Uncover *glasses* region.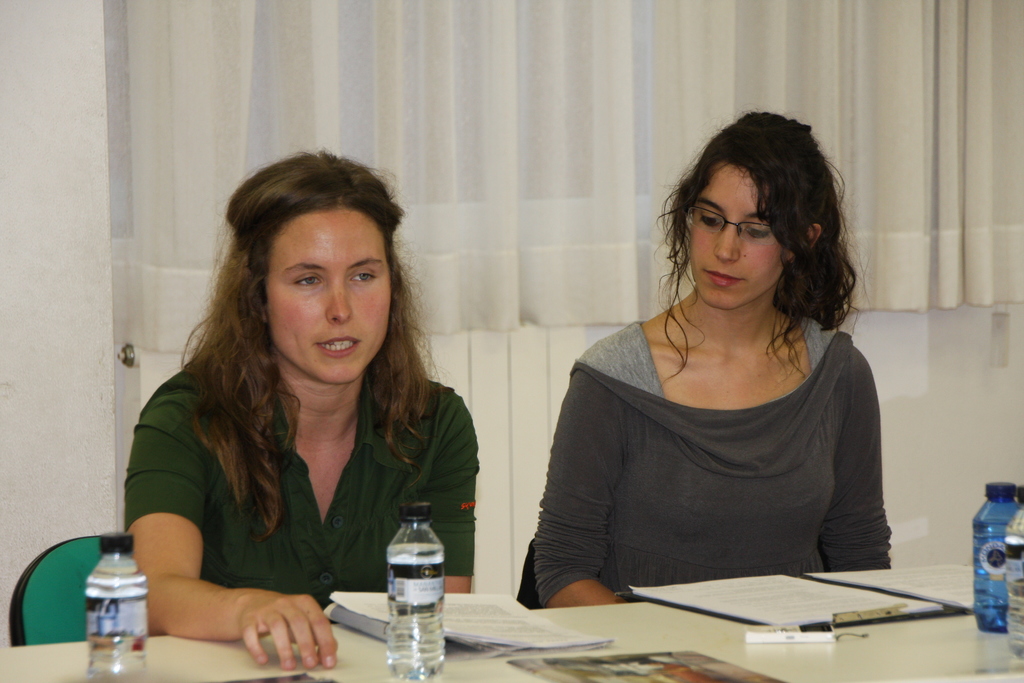
Uncovered: 686/204/810/246.
